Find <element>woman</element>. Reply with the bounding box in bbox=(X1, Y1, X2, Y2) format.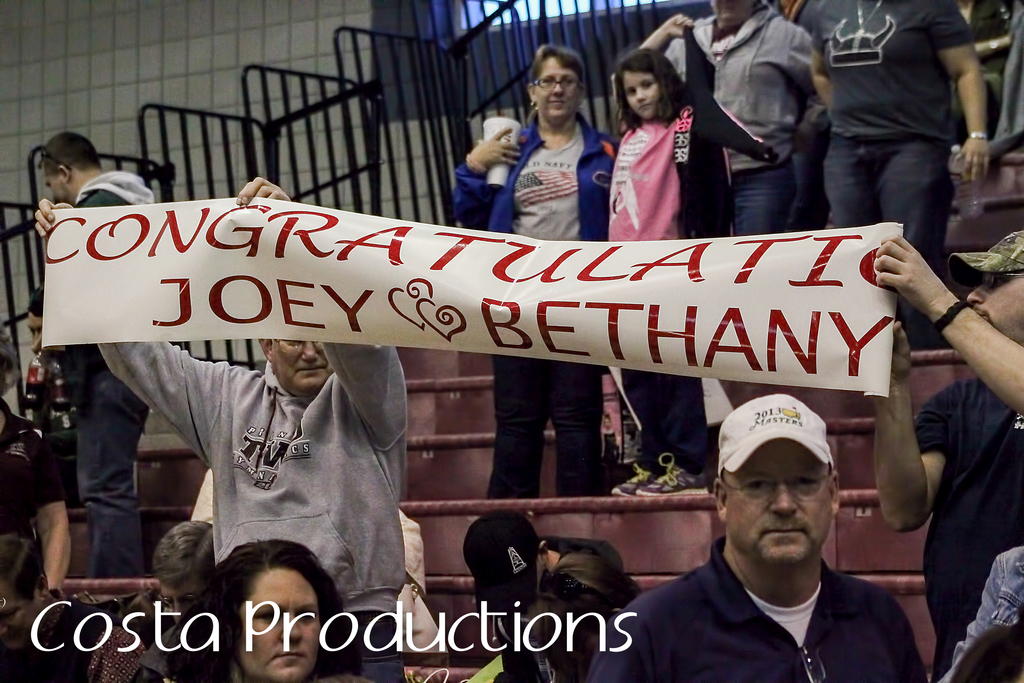
bbox=(602, 10, 771, 492).
